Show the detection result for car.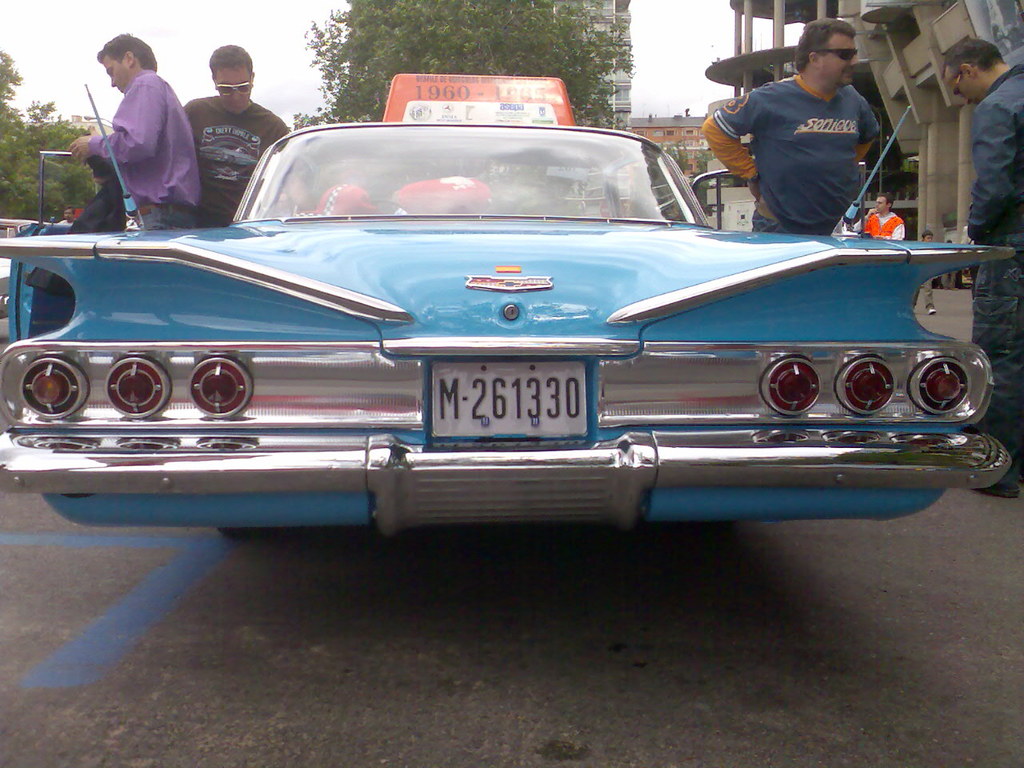
x1=0, y1=218, x2=54, y2=238.
